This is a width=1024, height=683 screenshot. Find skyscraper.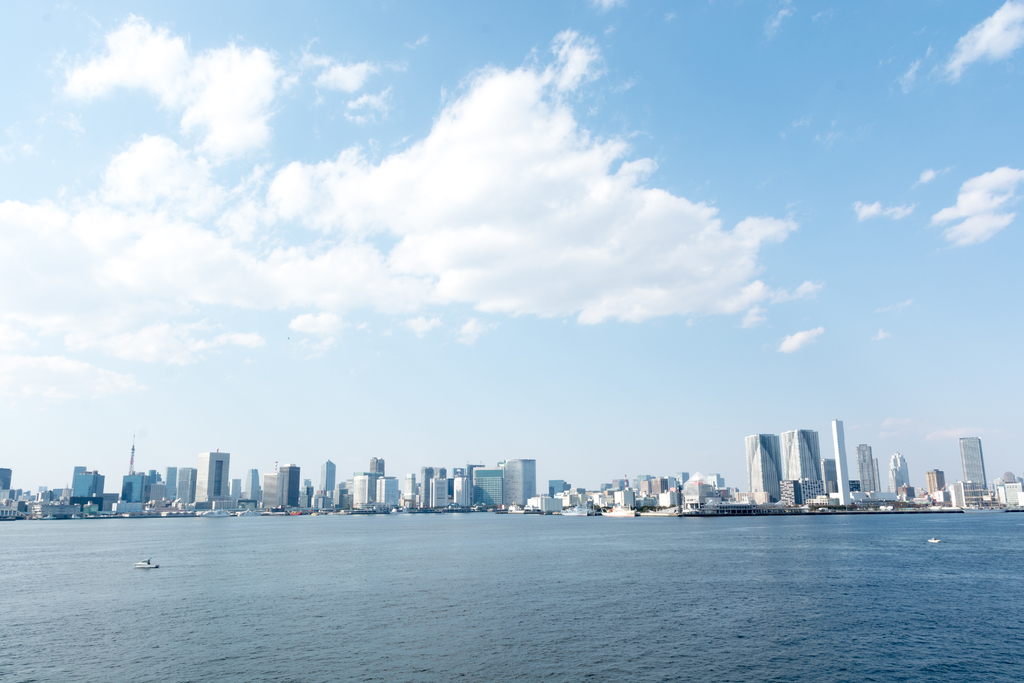
Bounding box: left=453, top=479, right=469, bottom=506.
